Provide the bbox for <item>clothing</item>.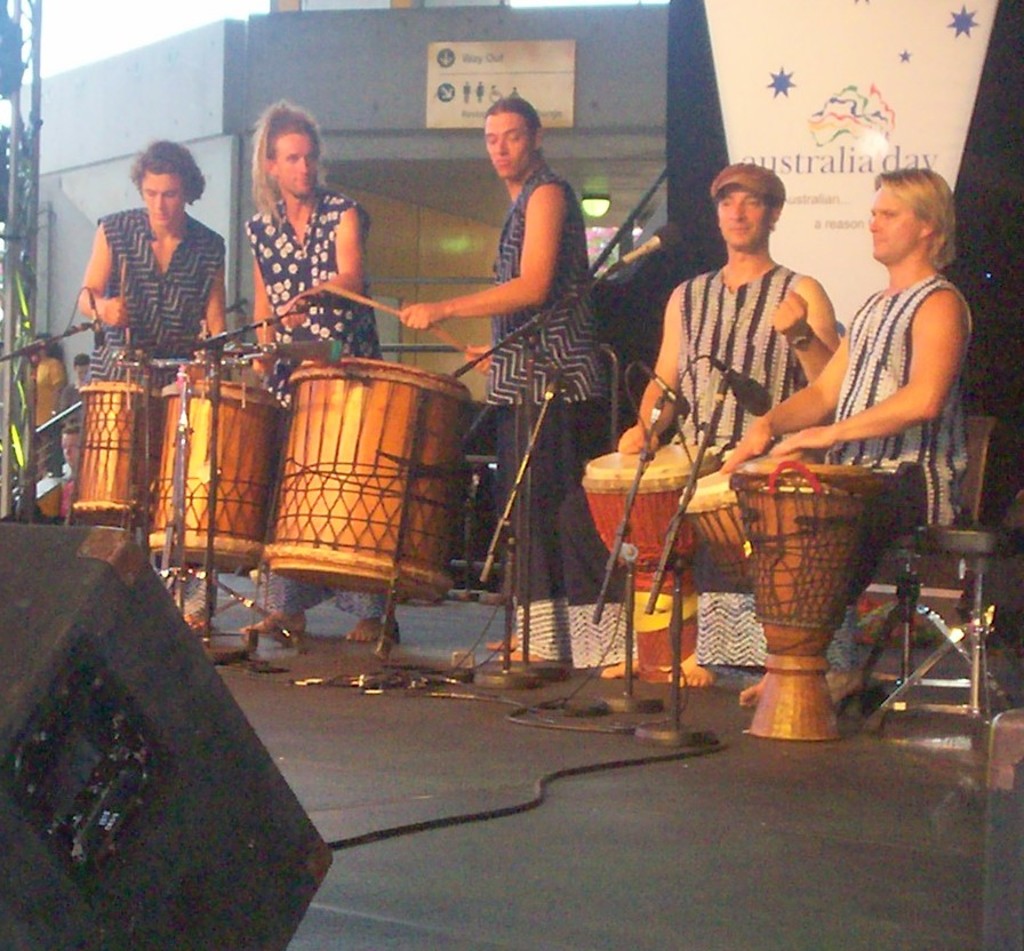
x1=673 y1=251 x2=825 y2=457.
